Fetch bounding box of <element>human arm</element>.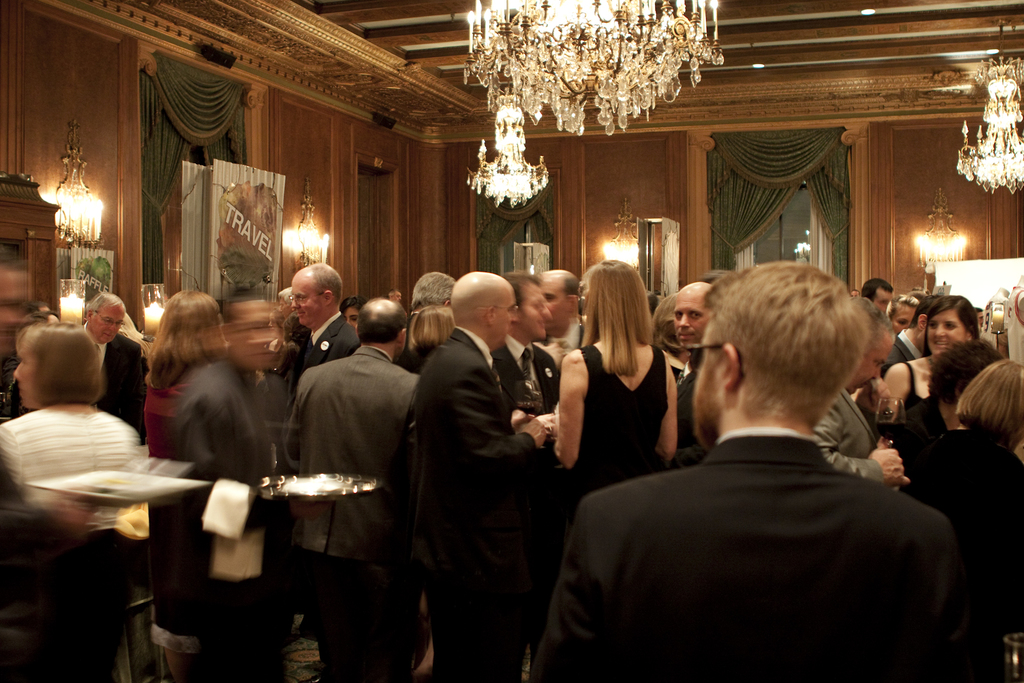
Bbox: <box>276,370,305,463</box>.
